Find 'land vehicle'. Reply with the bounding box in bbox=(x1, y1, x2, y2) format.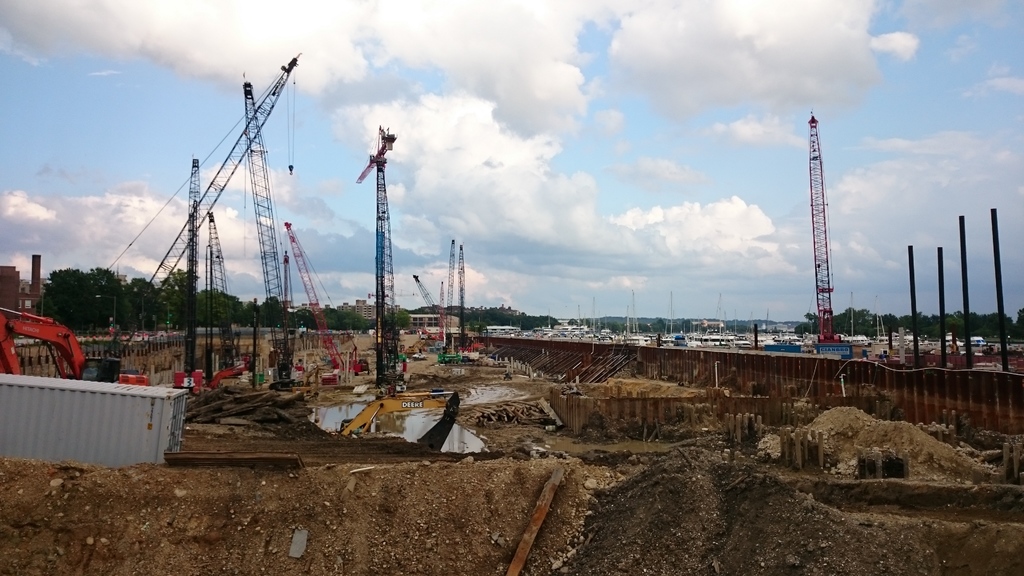
bbox=(169, 367, 243, 393).
